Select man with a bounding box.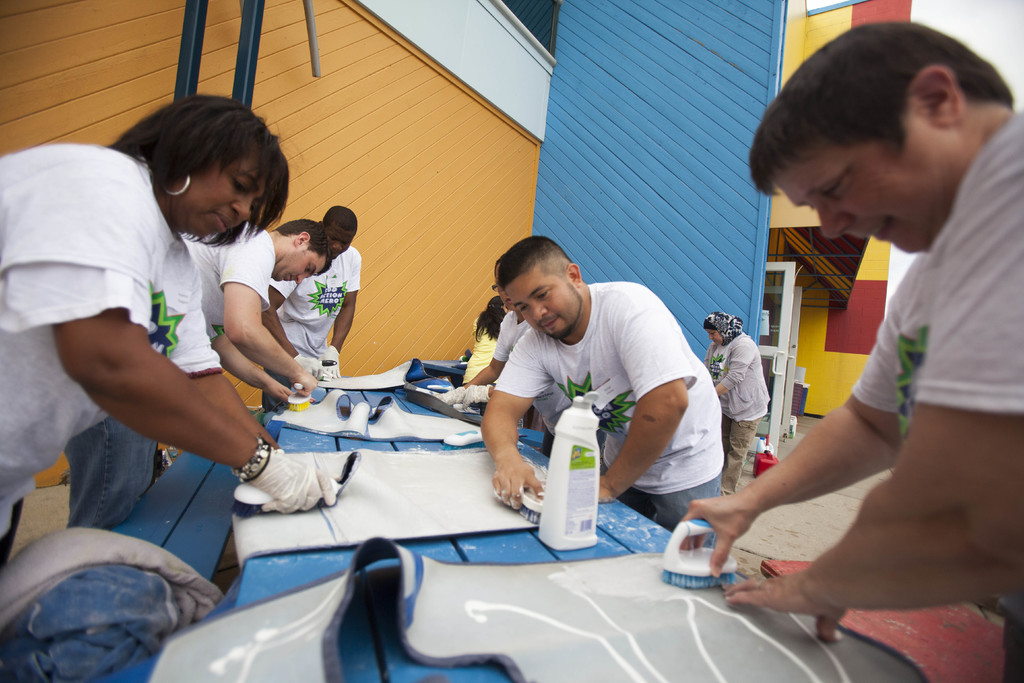
box=[454, 246, 739, 504].
